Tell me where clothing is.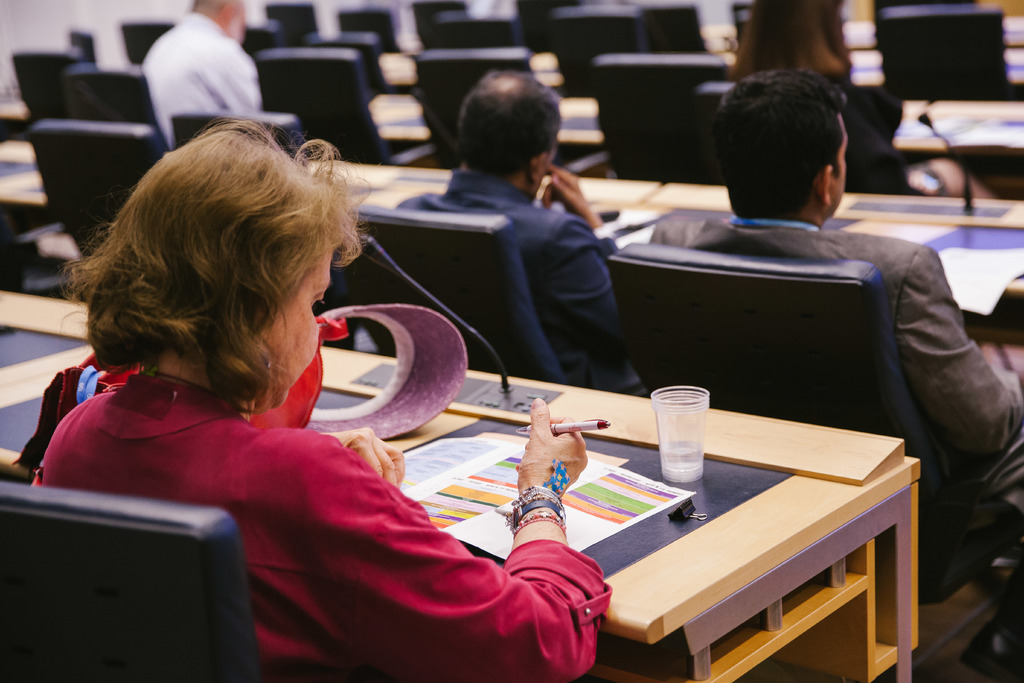
clothing is at 136:10:262:152.
